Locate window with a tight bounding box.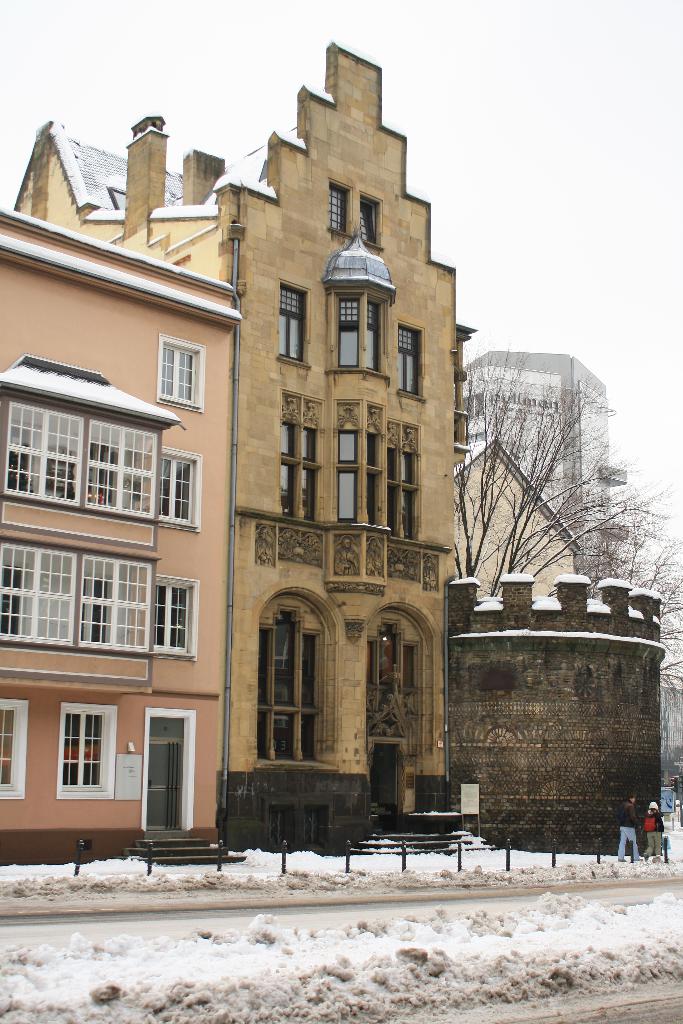
(x1=365, y1=437, x2=381, y2=523).
